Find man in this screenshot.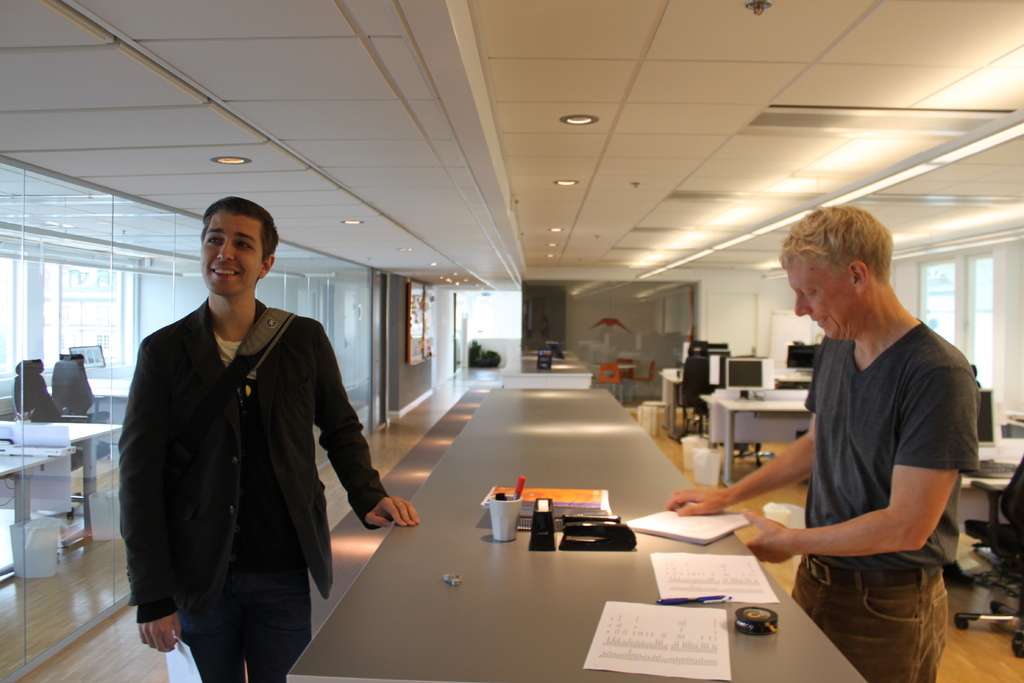
The bounding box for man is crop(667, 204, 979, 682).
